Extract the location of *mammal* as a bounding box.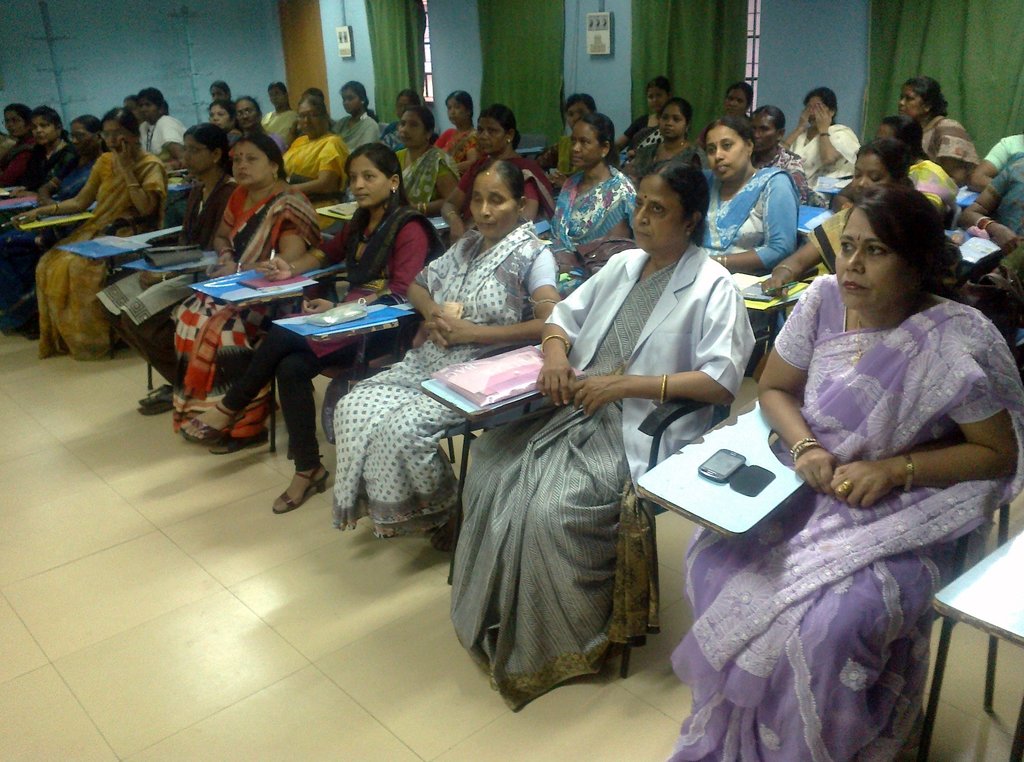
x1=530 y1=91 x2=593 y2=175.
